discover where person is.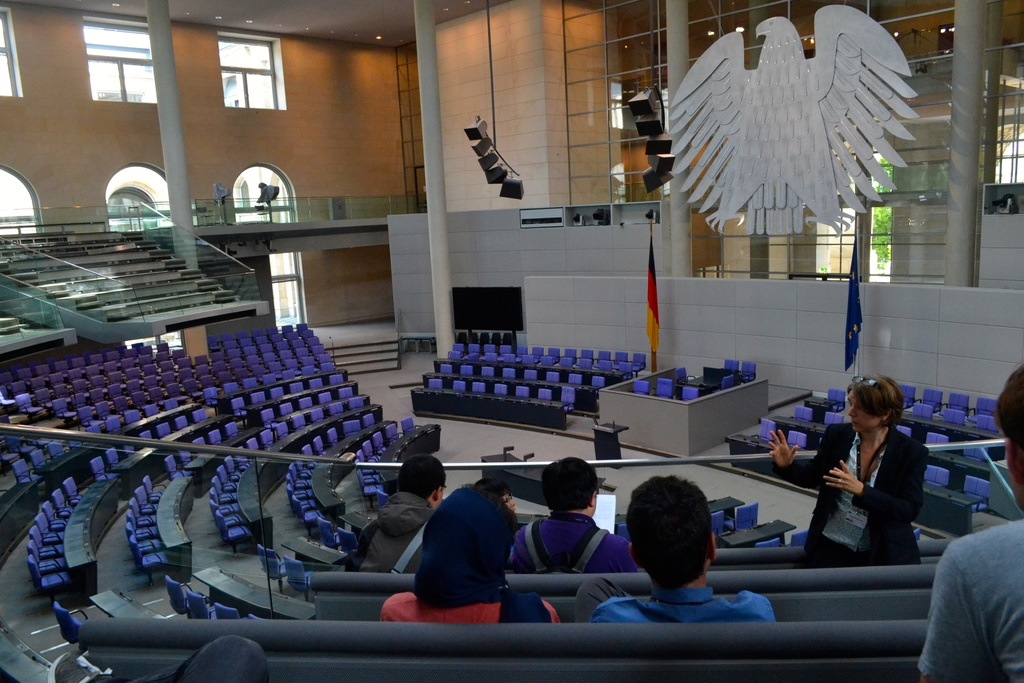
Discovered at (left=598, top=472, right=766, bottom=623).
